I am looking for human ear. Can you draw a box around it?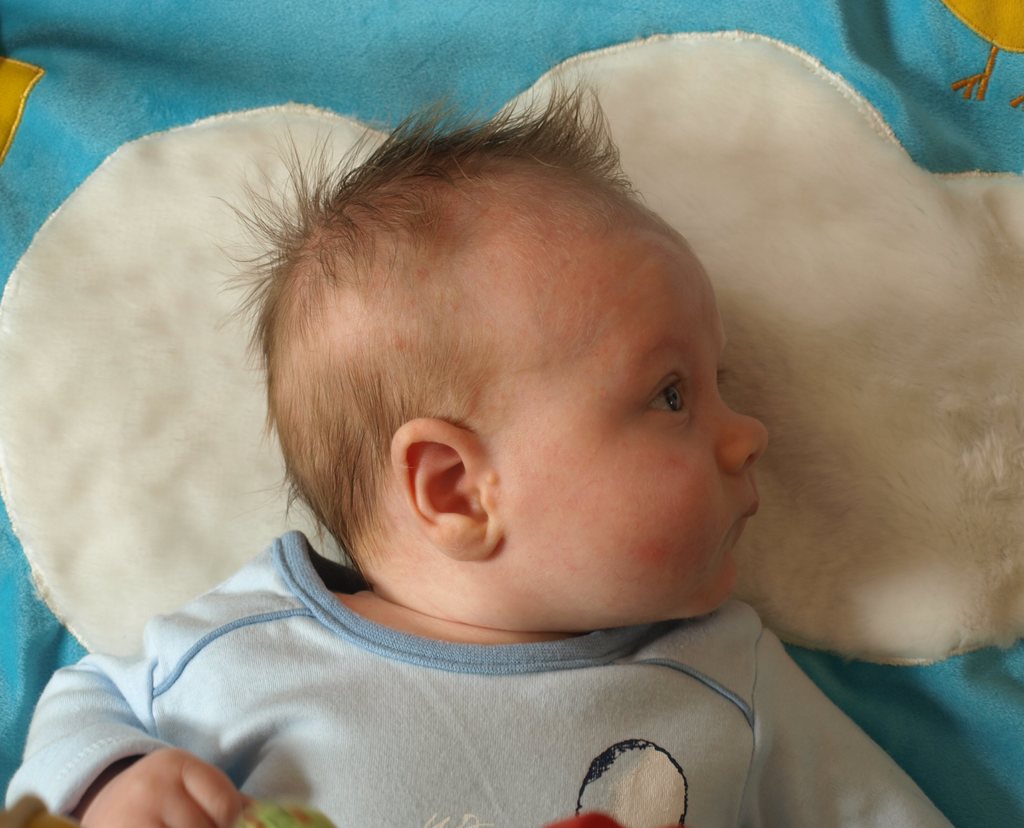
Sure, the bounding box is [left=392, top=421, right=503, bottom=562].
